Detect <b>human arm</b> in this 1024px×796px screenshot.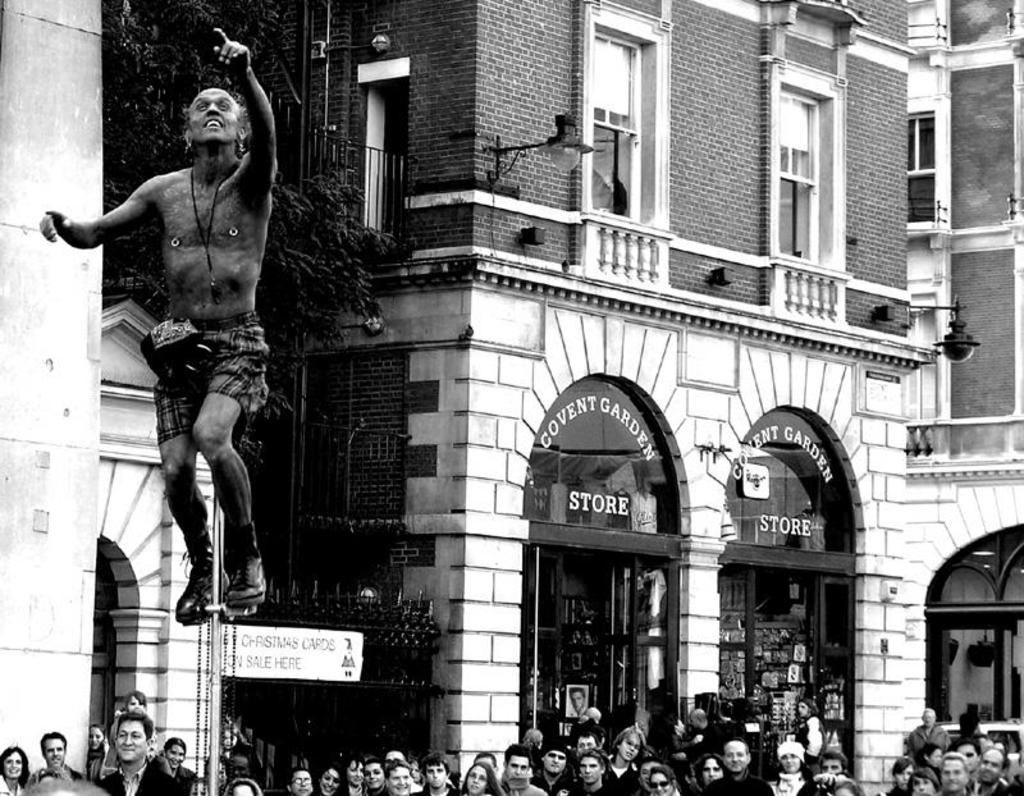
Detection: bbox=(52, 165, 170, 257).
